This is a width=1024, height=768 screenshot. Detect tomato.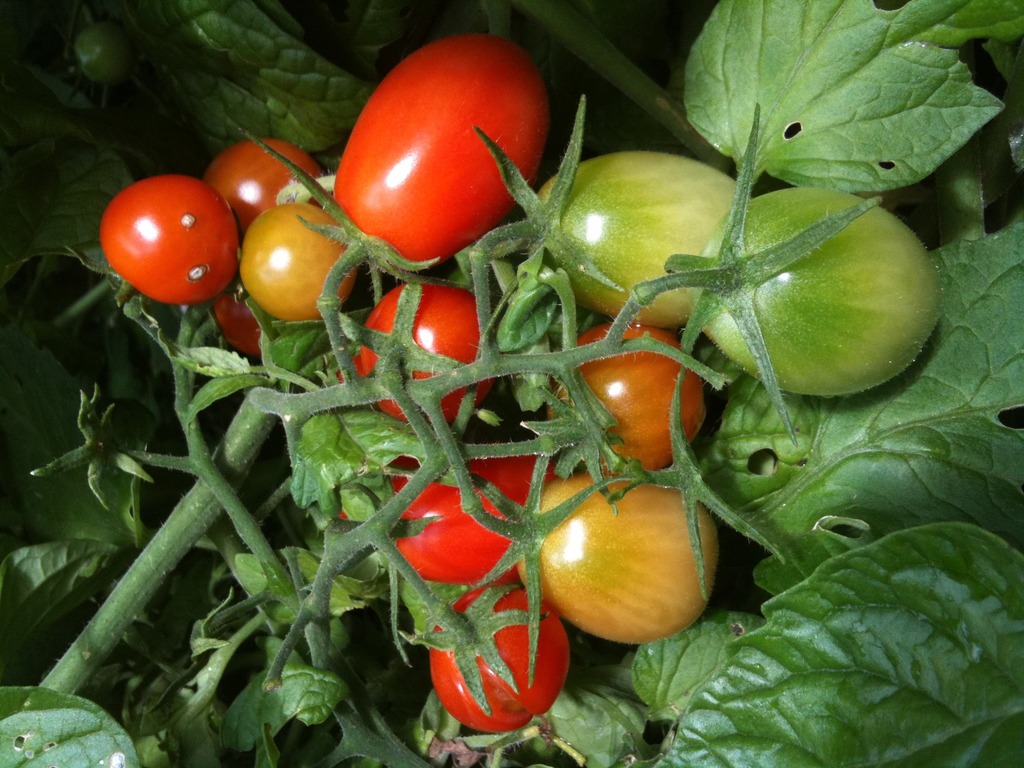
locate(244, 29, 550, 273).
